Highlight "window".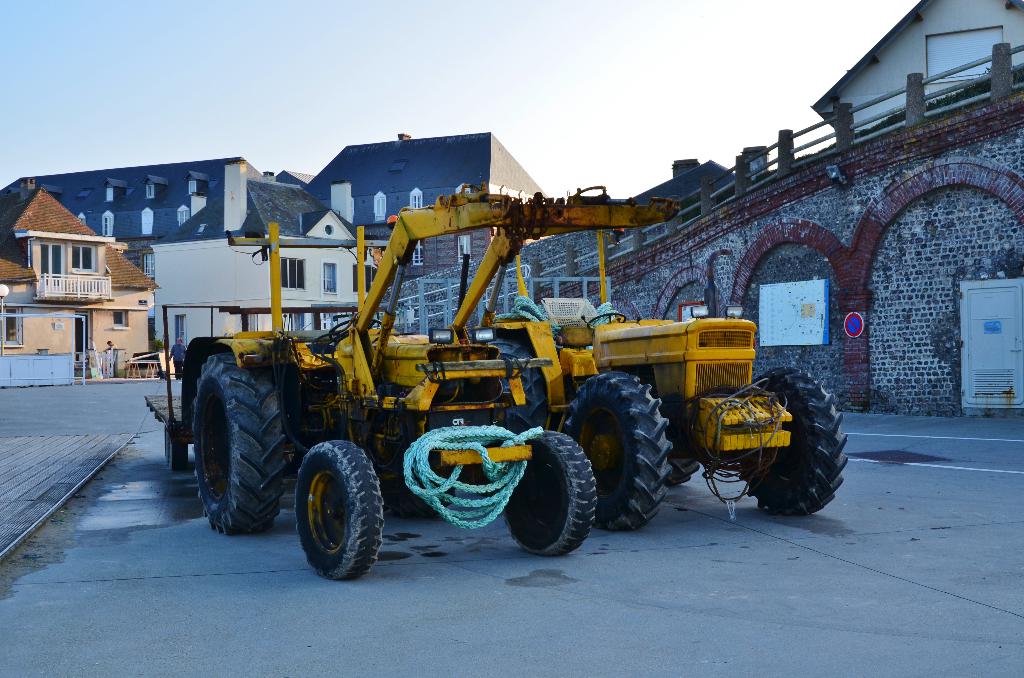
Highlighted region: 278:257:303:294.
